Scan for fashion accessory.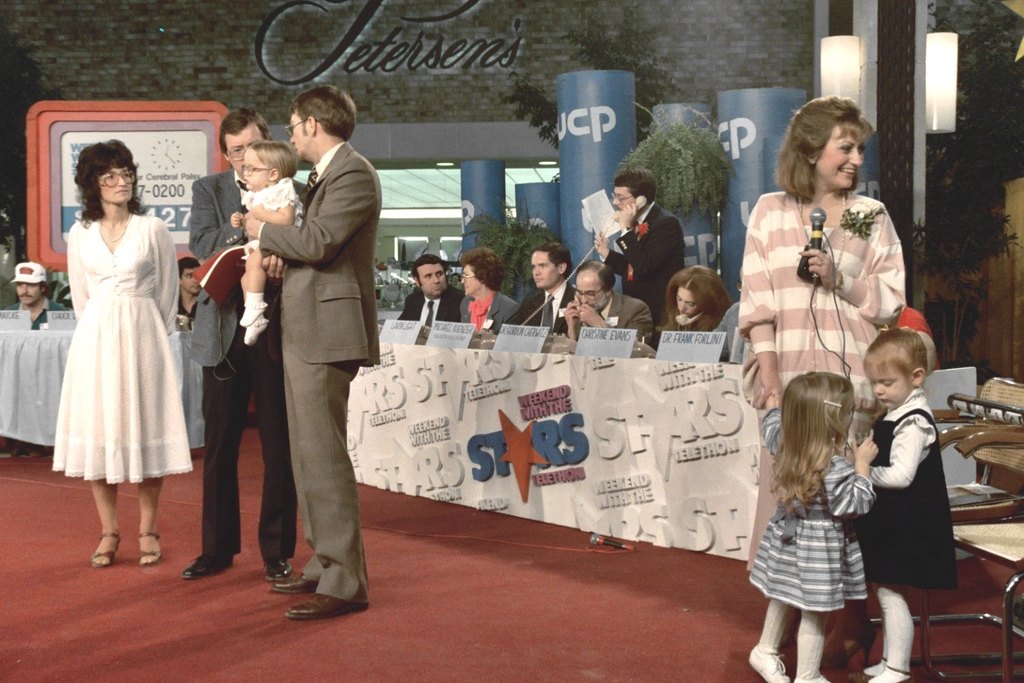
Scan result: l=791, t=187, r=848, b=268.
